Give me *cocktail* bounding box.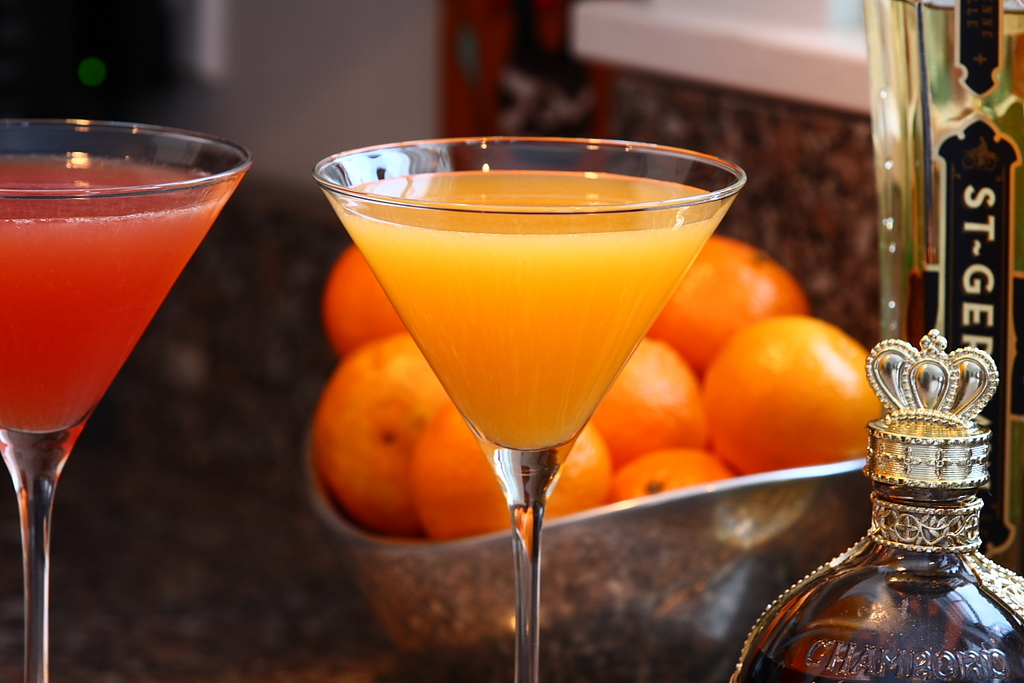
<bbox>319, 134, 752, 682</bbox>.
